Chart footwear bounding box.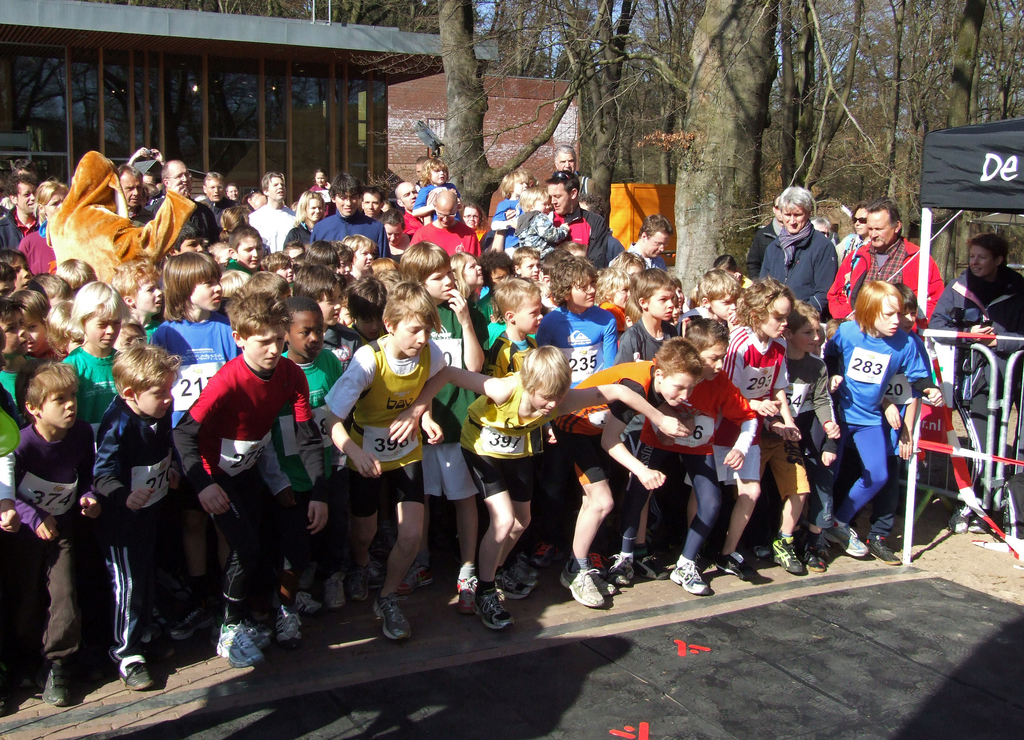
Charted: <region>497, 568, 535, 600</region>.
